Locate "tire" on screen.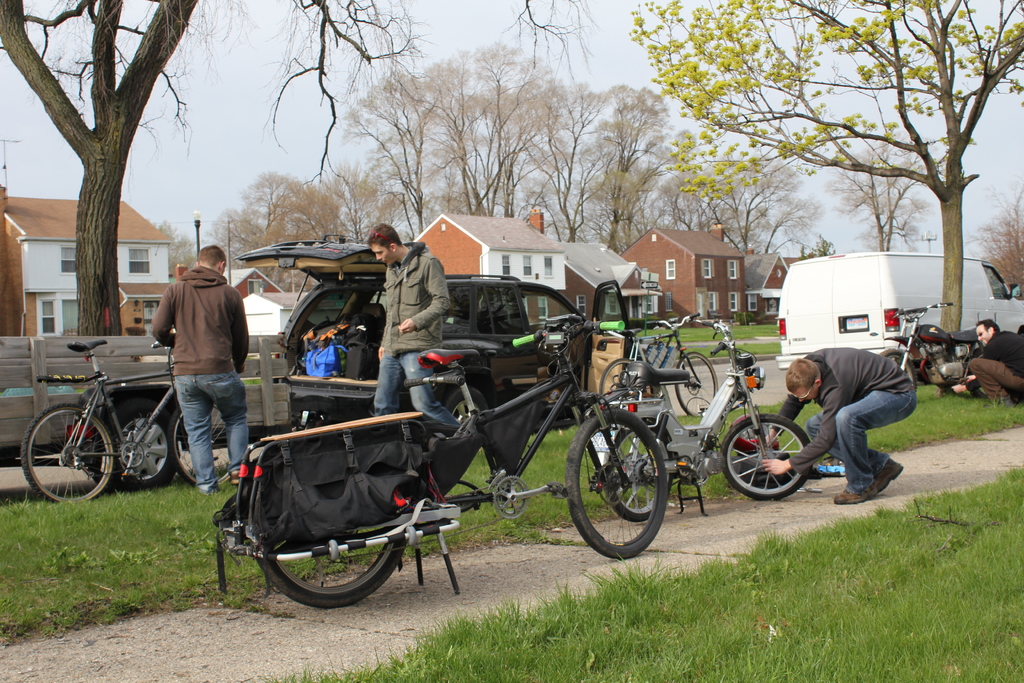
On screen at [601,359,631,409].
